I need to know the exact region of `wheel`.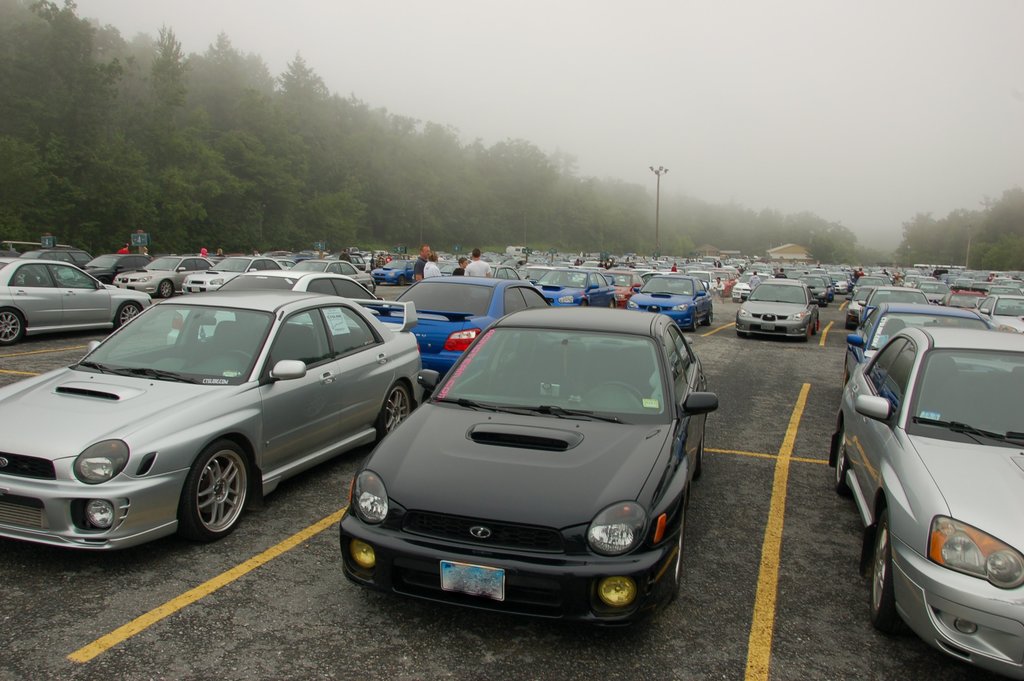
Region: BBox(605, 383, 644, 409).
